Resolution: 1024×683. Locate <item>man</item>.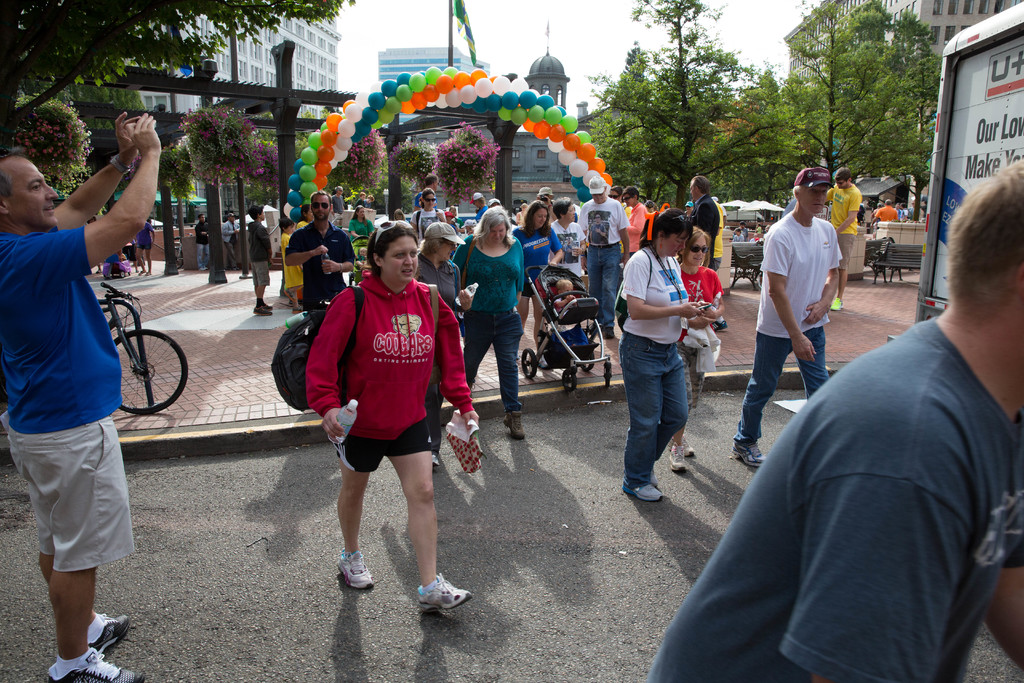
680 230 1012 665.
